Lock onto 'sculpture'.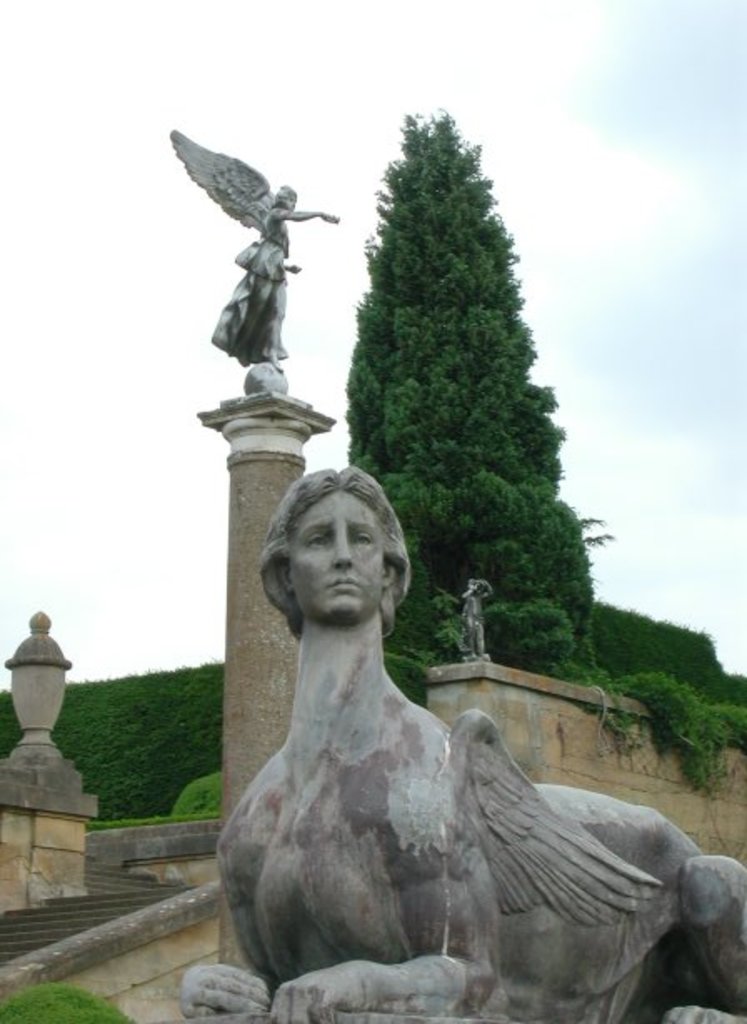
Locked: 454:579:490:665.
